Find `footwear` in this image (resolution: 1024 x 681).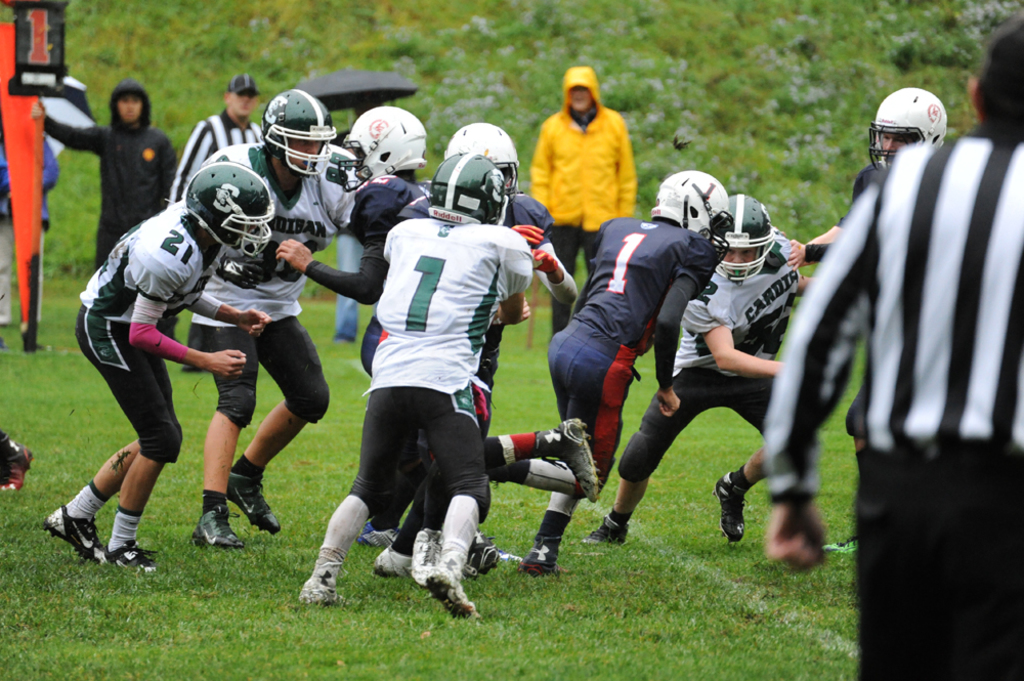
{"left": 517, "top": 539, "right": 564, "bottom": 579}.
